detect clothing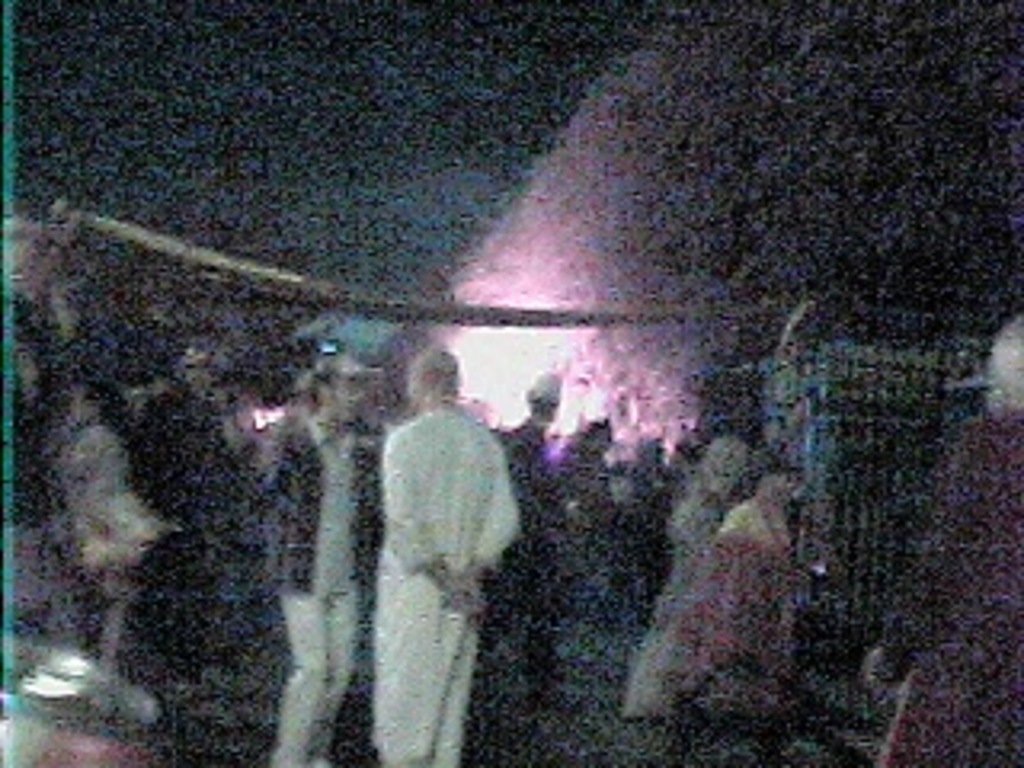
[x1=253, y1=416, x2=378, y2=765]
